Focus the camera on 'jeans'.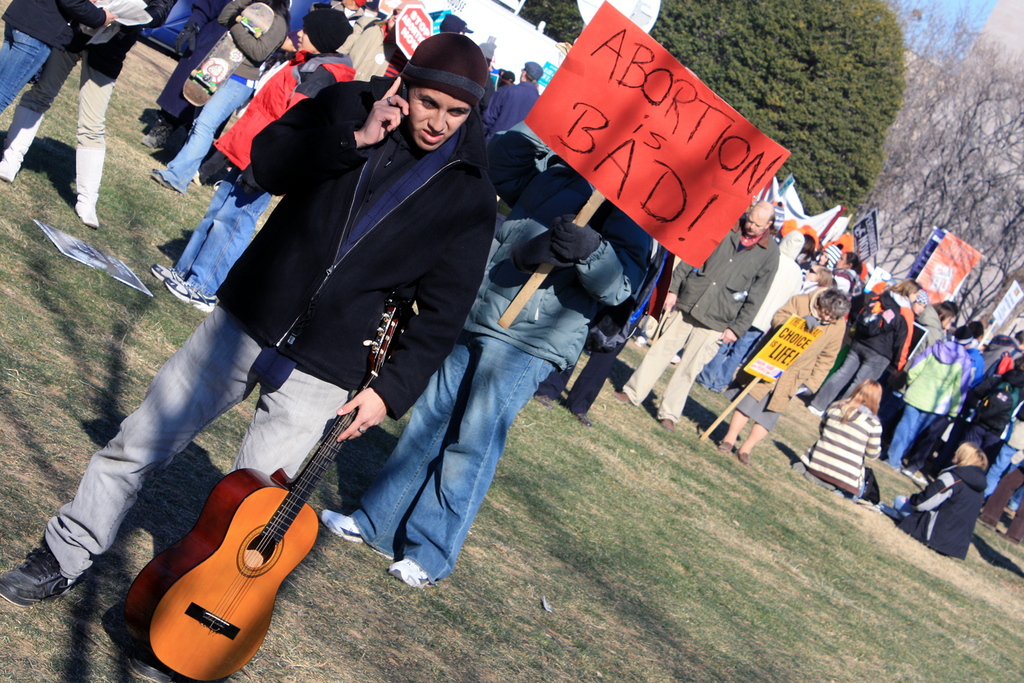
Focus region: BBox(162, 82, 253, 193).
